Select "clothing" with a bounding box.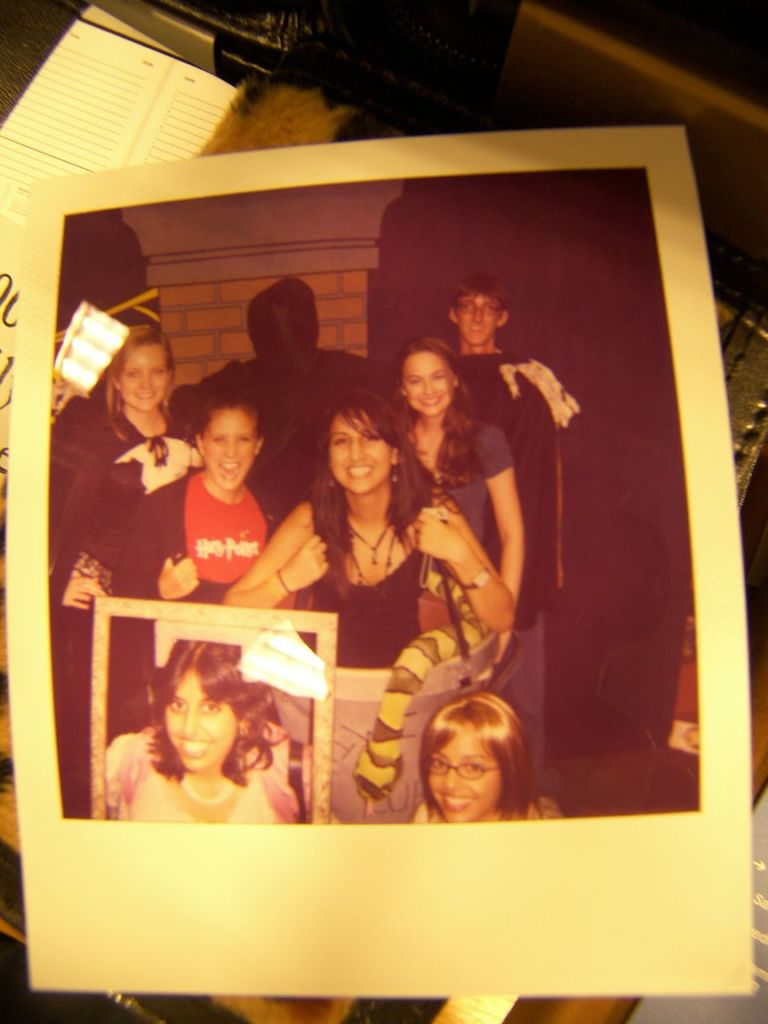
l=53, t=412, r=194, b=811.
